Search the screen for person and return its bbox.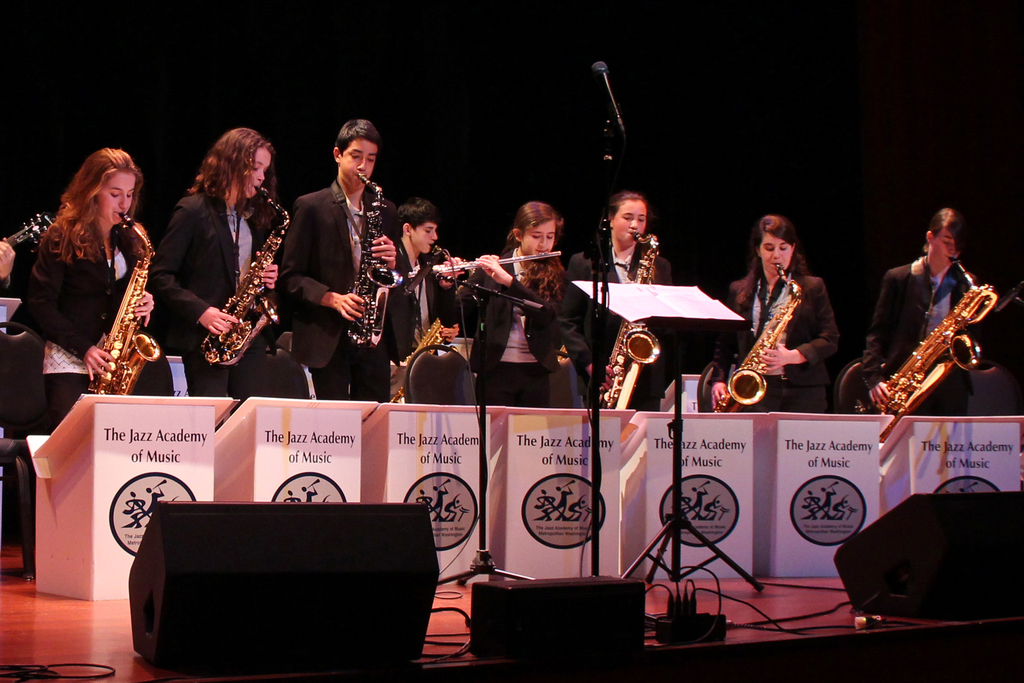
Found: box(0, 239, 17, 278).
